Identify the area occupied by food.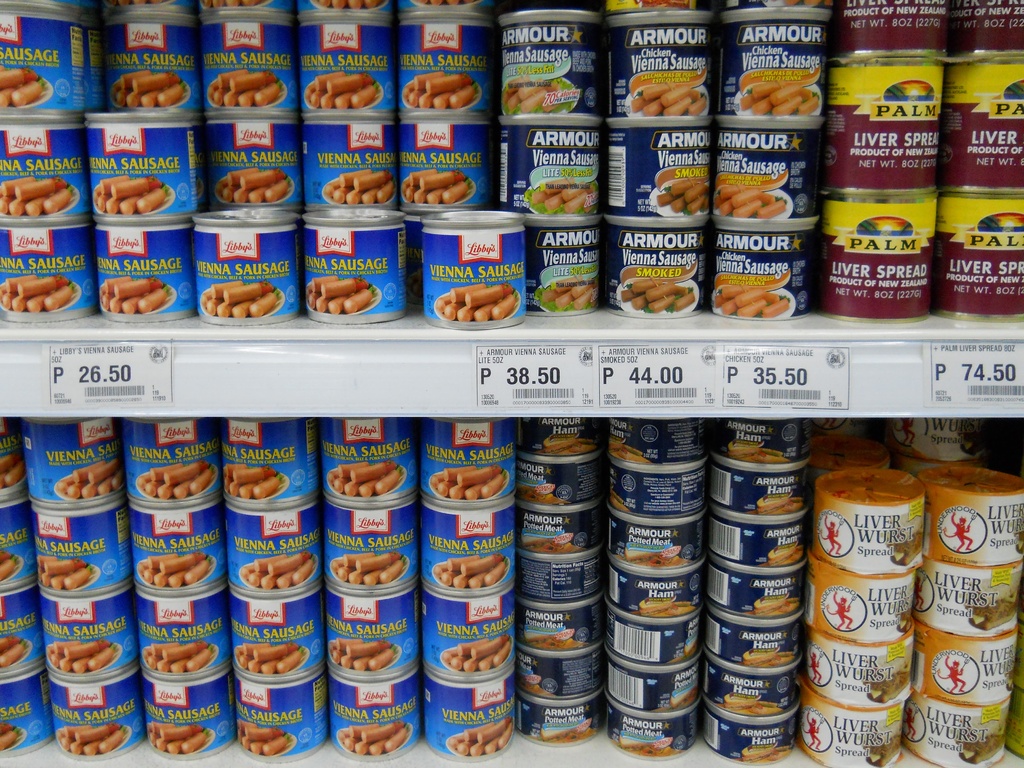
Area: 727, 442, 783, 458.
